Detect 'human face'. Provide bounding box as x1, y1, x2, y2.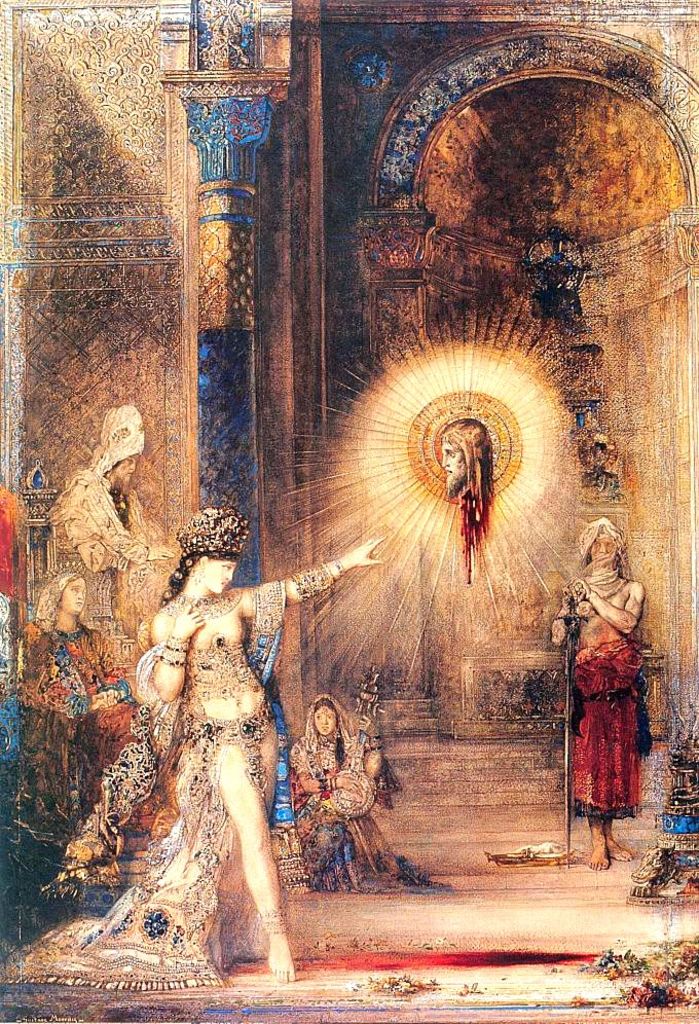
62, 581, 93, 620.
